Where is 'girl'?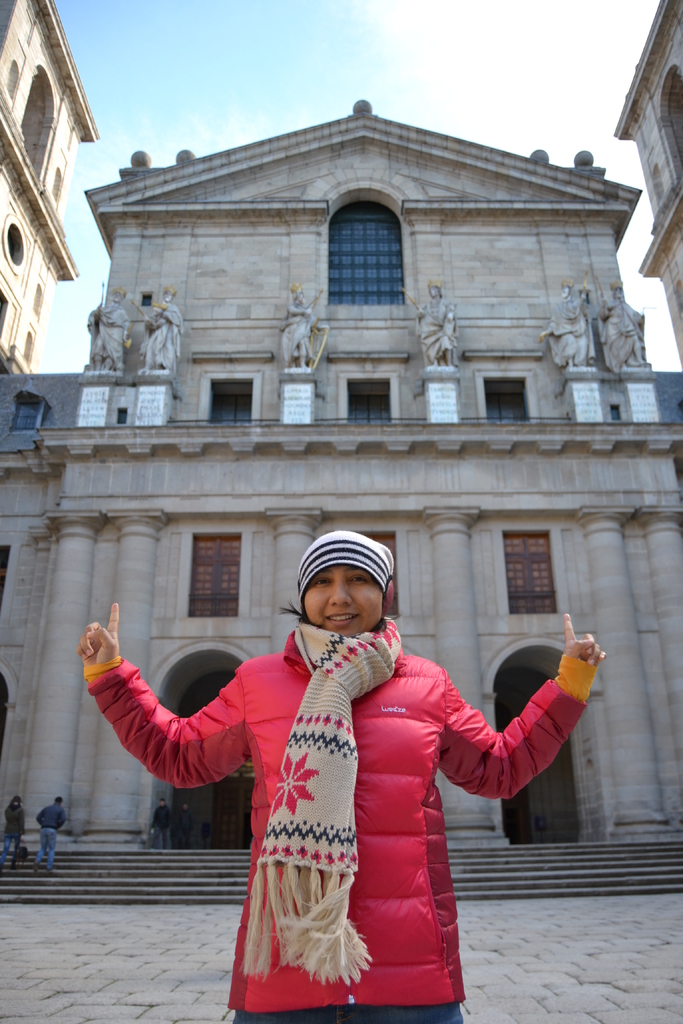
(x1=81, y1=531, x2=607, y2=1023).
